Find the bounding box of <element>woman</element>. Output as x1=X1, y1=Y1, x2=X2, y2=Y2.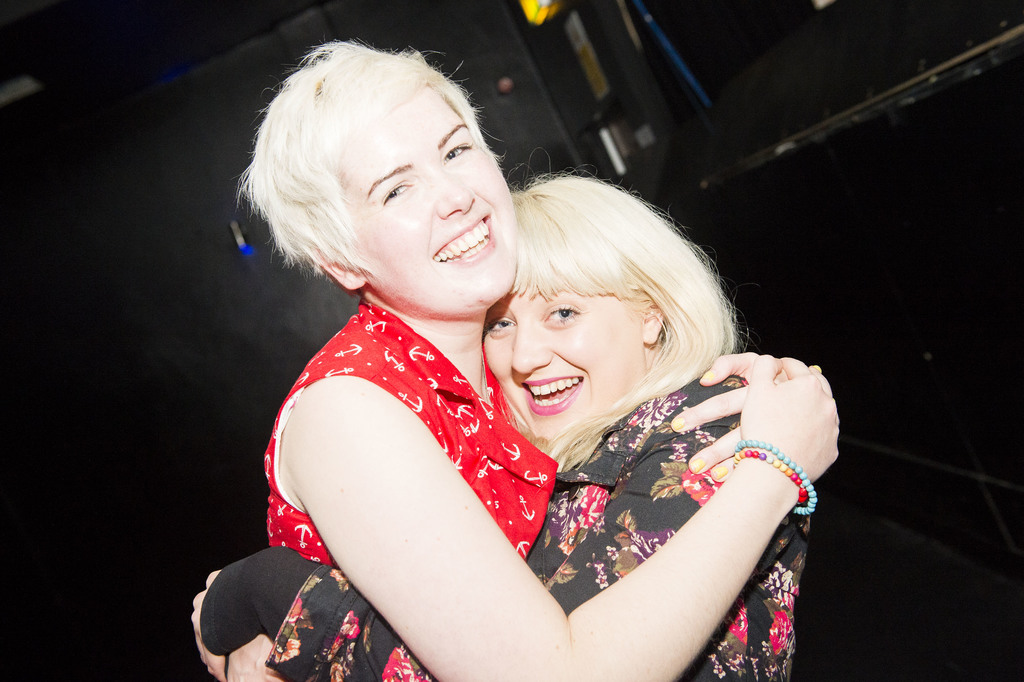
x1=226, y1=62, x2=822, y2=681.
